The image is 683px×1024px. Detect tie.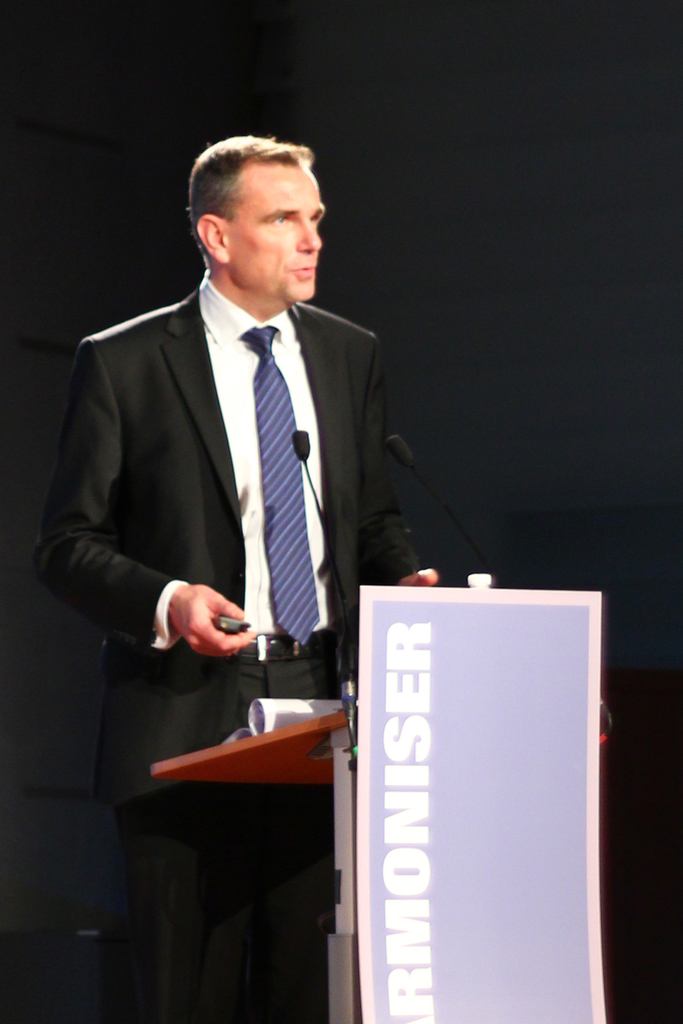
Detection: {"left": 236, "top": 326, "right": 324, "bottom": 644}.
